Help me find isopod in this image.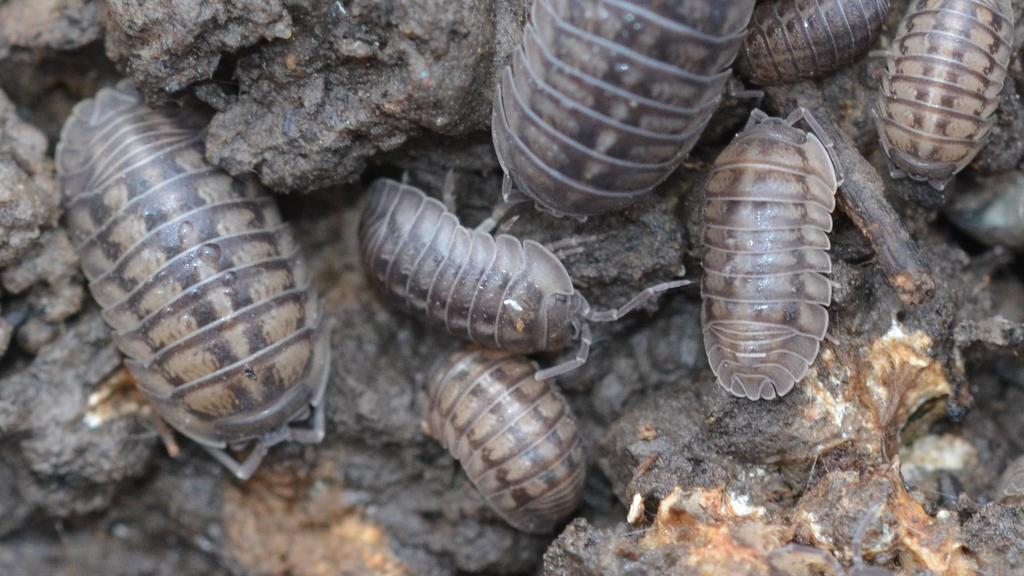
Found it: (x1=420, y1=346, x2=588, y2=536).
